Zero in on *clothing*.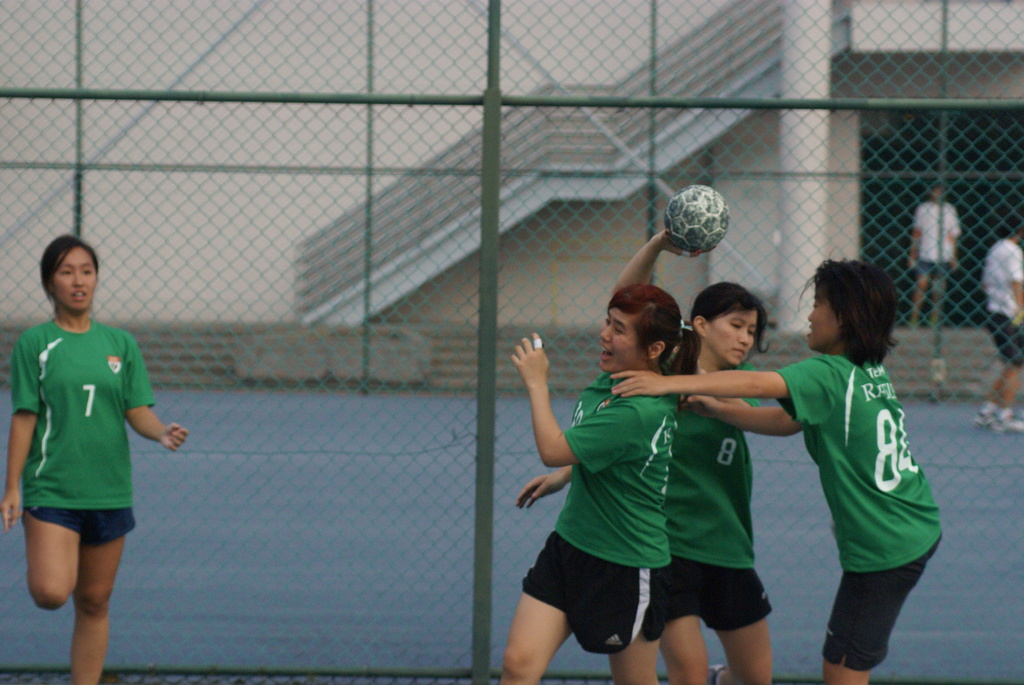
Zeroed in: x1=775, y1=349, x2=947, y2=670.
